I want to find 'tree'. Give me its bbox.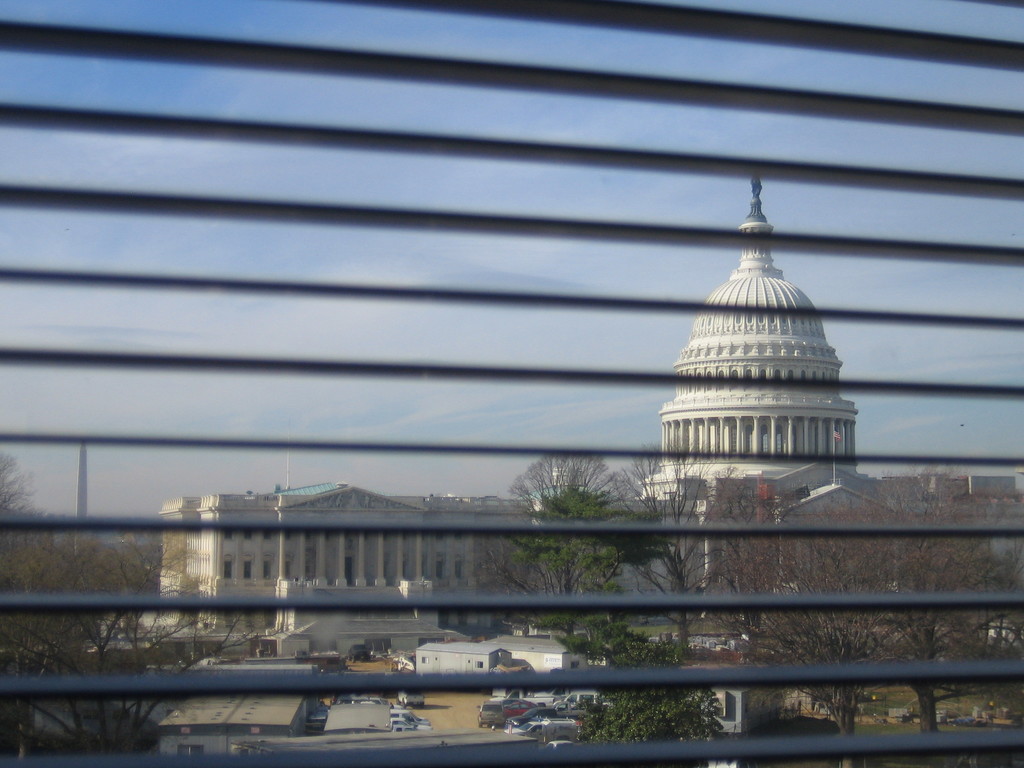
Rect(608, 447, 744, 688).
